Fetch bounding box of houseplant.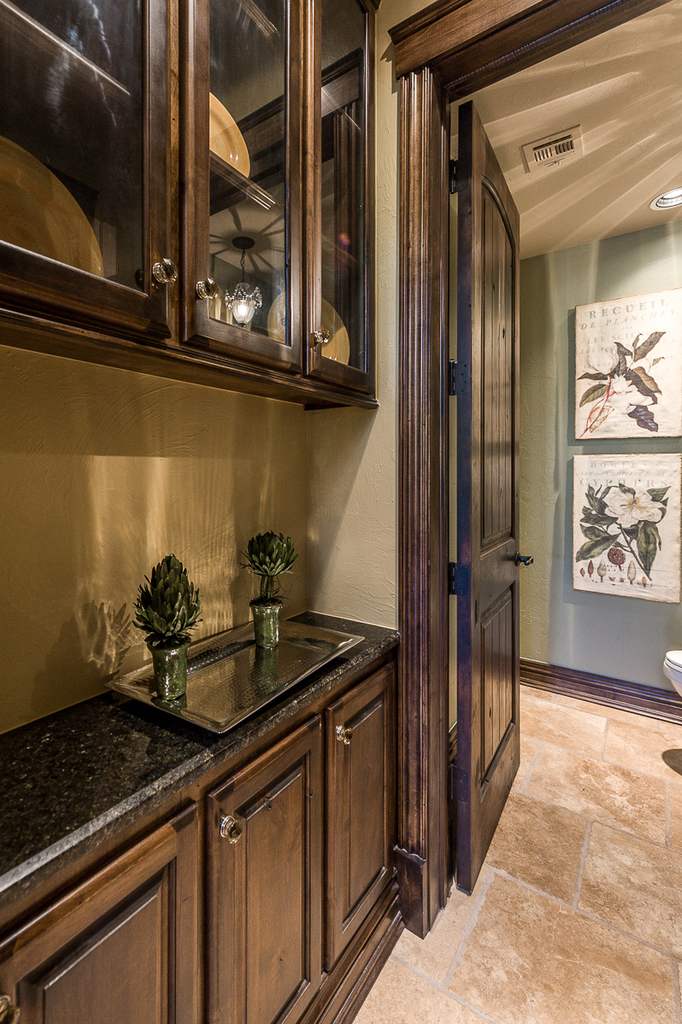
Bbox: region(128, 558, 209, 710).
